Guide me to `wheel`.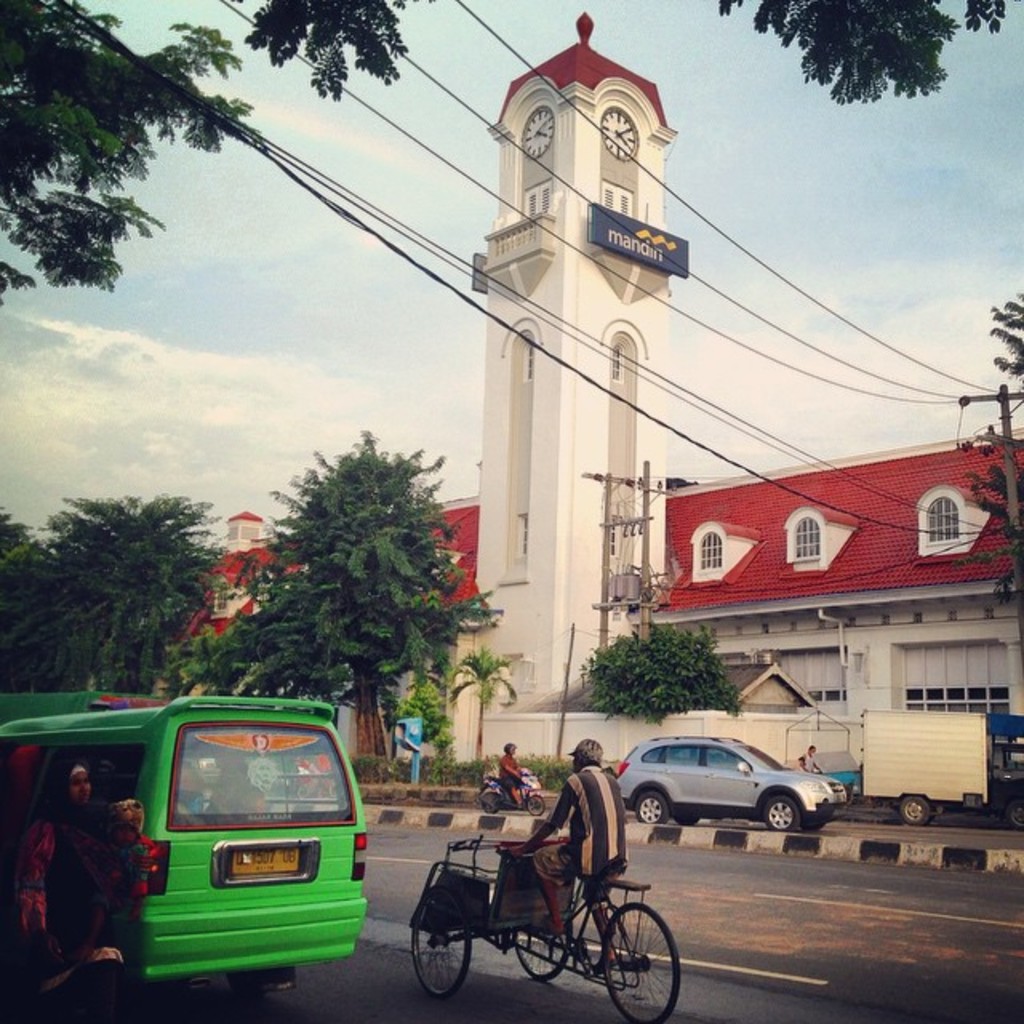
Guidance: rect(477, 789, 504, 813).
